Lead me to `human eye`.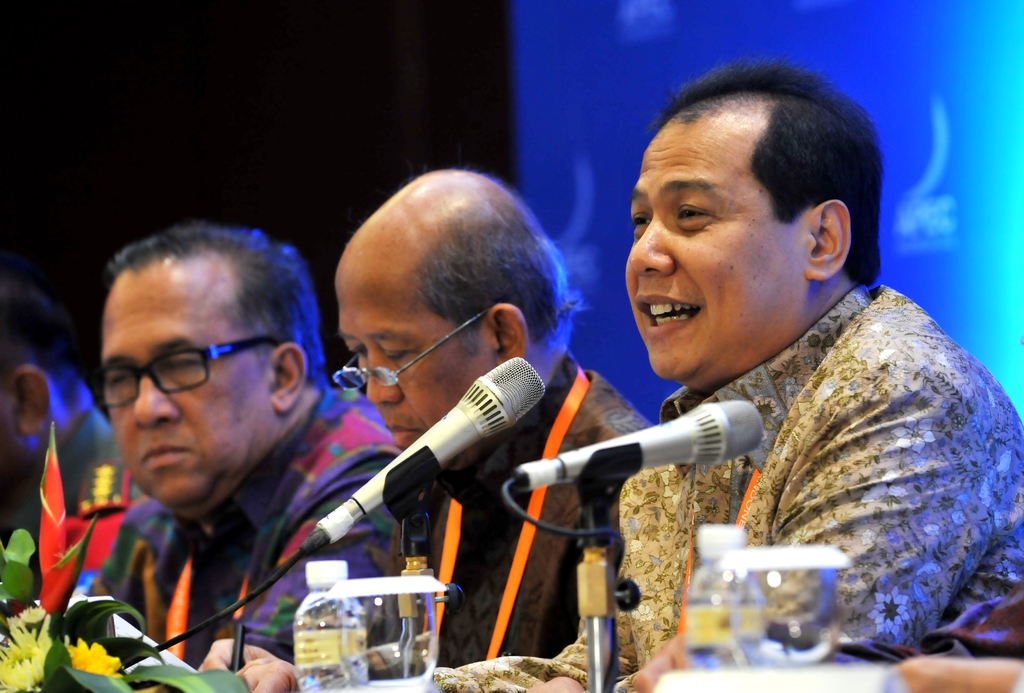
Lead to [x1=164, y1=351, x2=203, y2=372].
